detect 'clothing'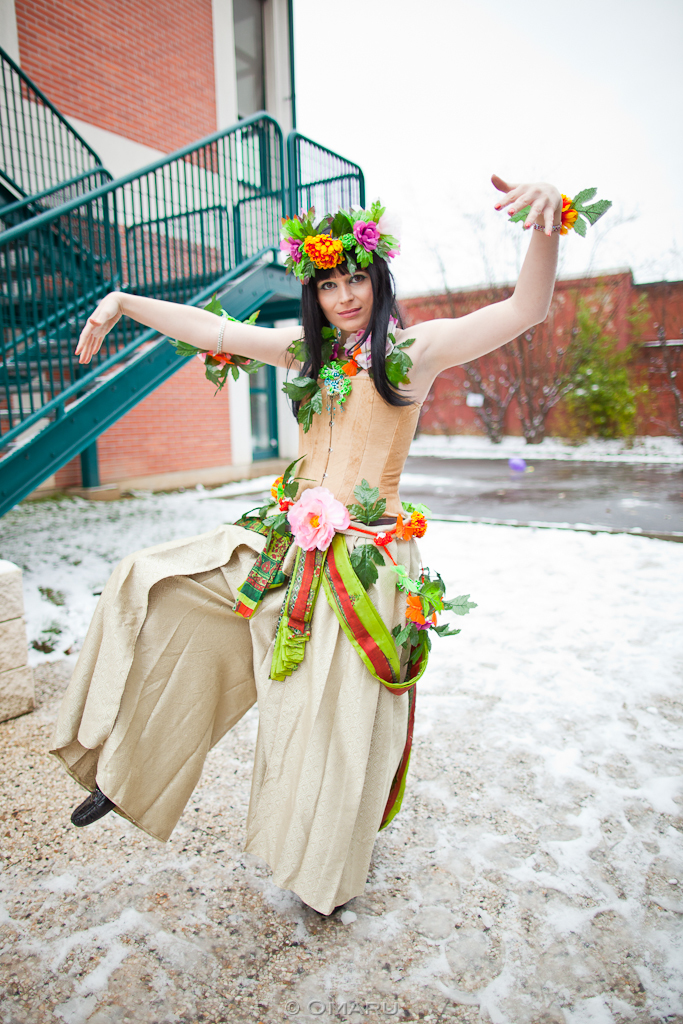
[50,218,565,937]
